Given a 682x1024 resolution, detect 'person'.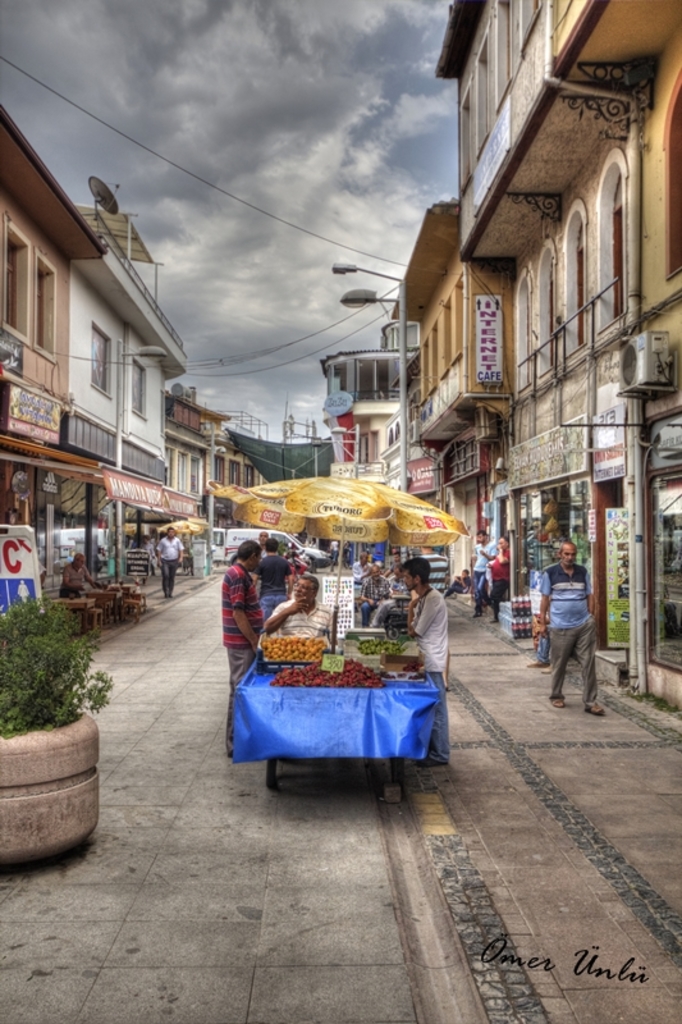
Rect(274, 573, 344, 630).
